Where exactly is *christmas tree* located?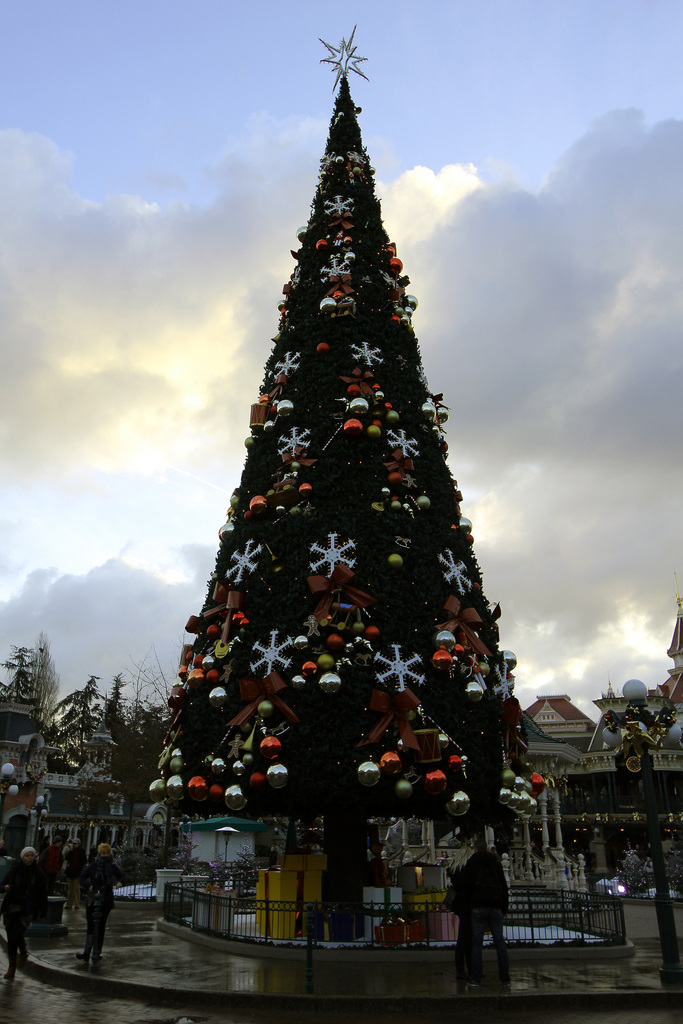
Its bounding box is left=56, top=675, right=104, bottom=783.
